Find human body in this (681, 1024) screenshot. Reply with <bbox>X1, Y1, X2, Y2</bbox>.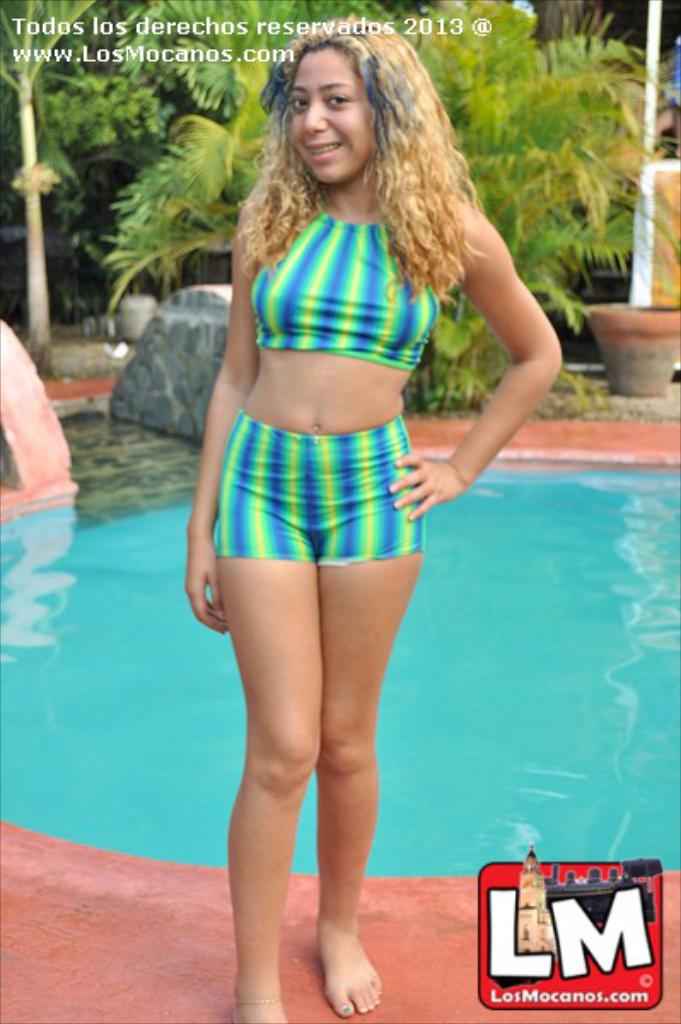
<bbox>176, 0, 536, 990</bbox>.
